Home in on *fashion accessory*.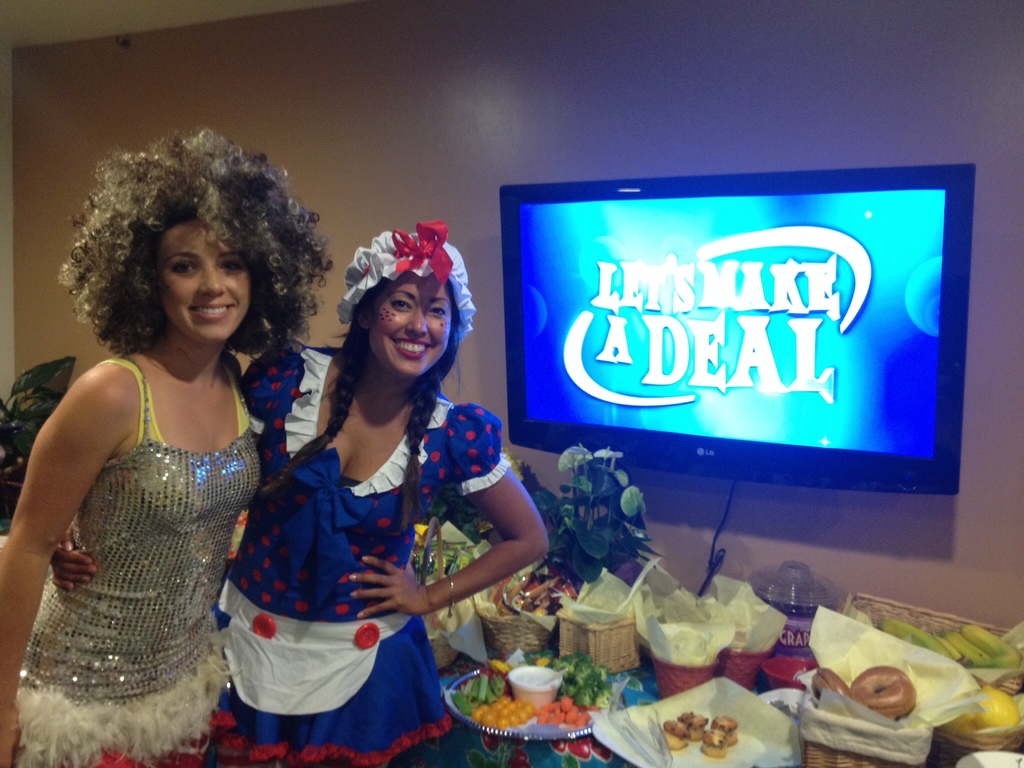
Homed in at locate(337, 223, 473, 352).
